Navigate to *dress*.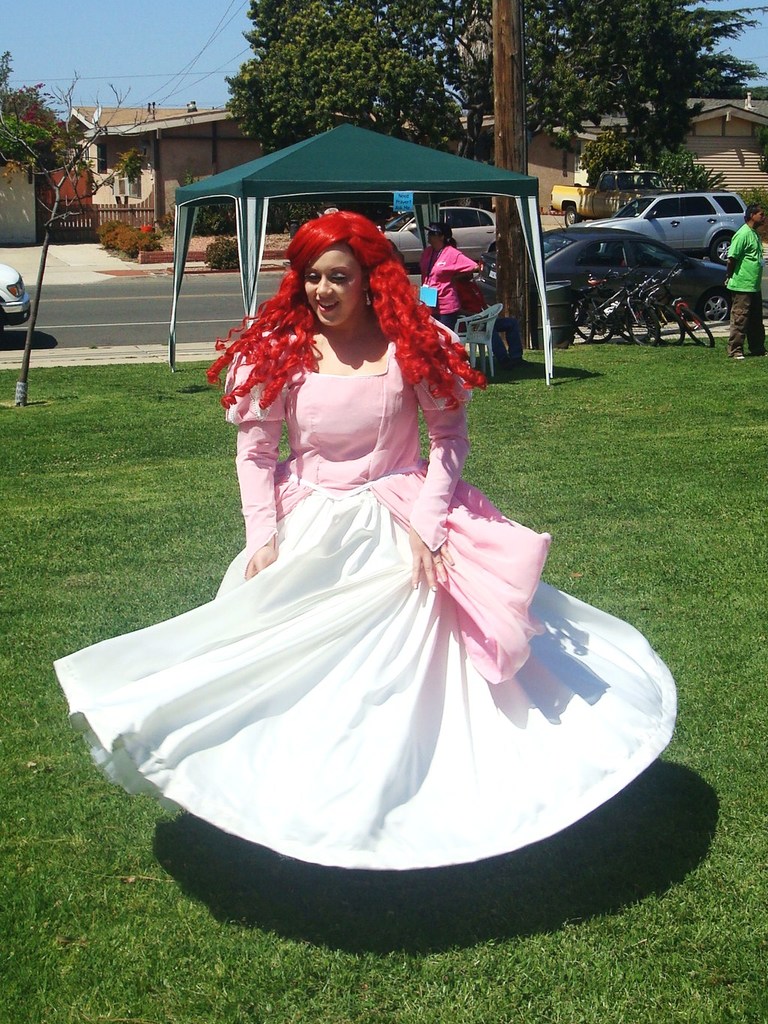
Navigation target: pyautogui.locateOnScreen(47, 316, 683, 874).
